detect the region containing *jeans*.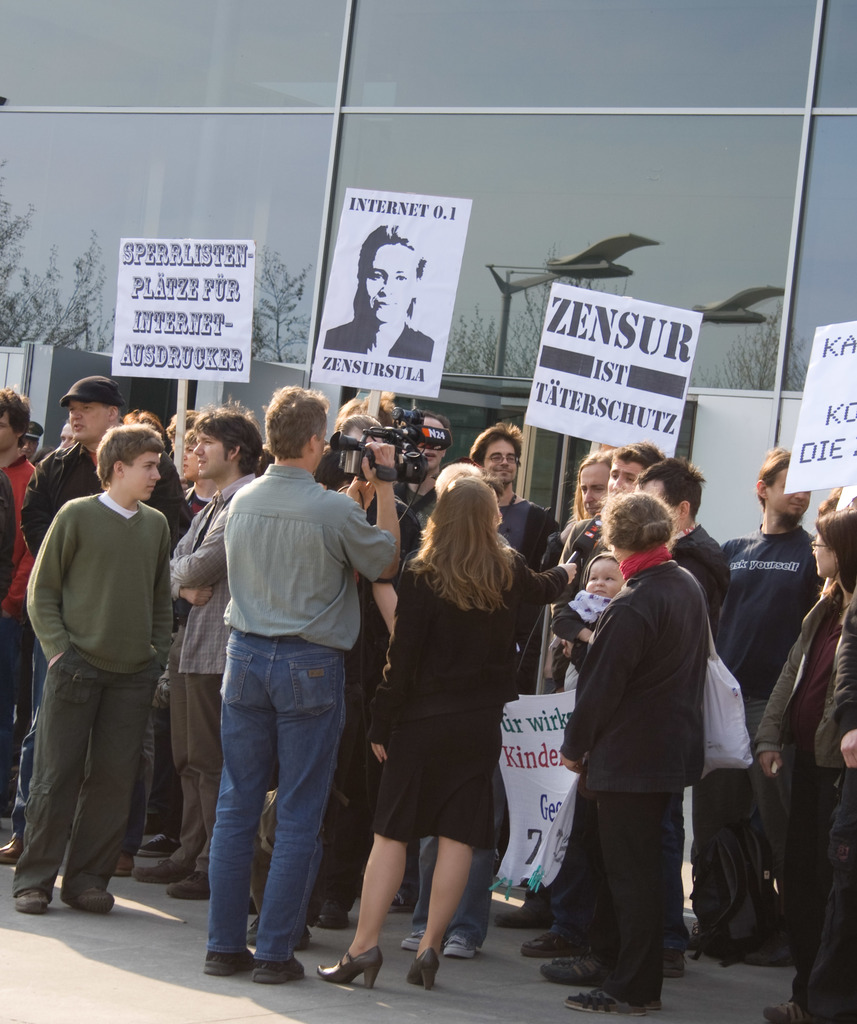
bbox(790, 772, 856, 1023).
